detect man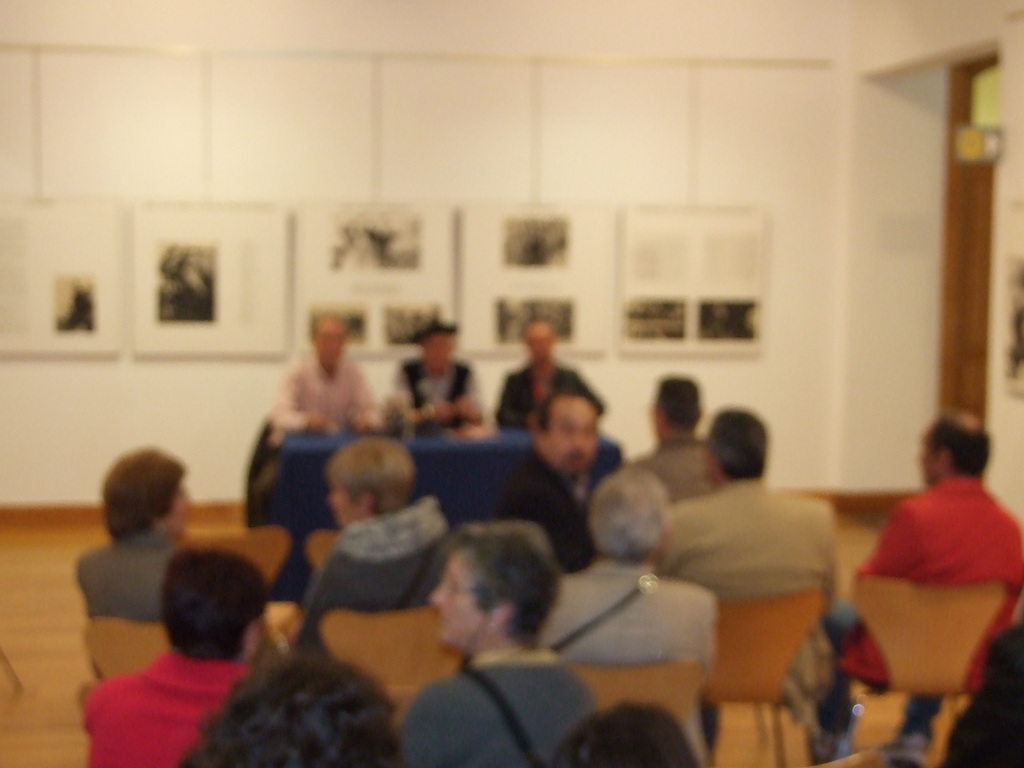
491, 390, 602, 573
